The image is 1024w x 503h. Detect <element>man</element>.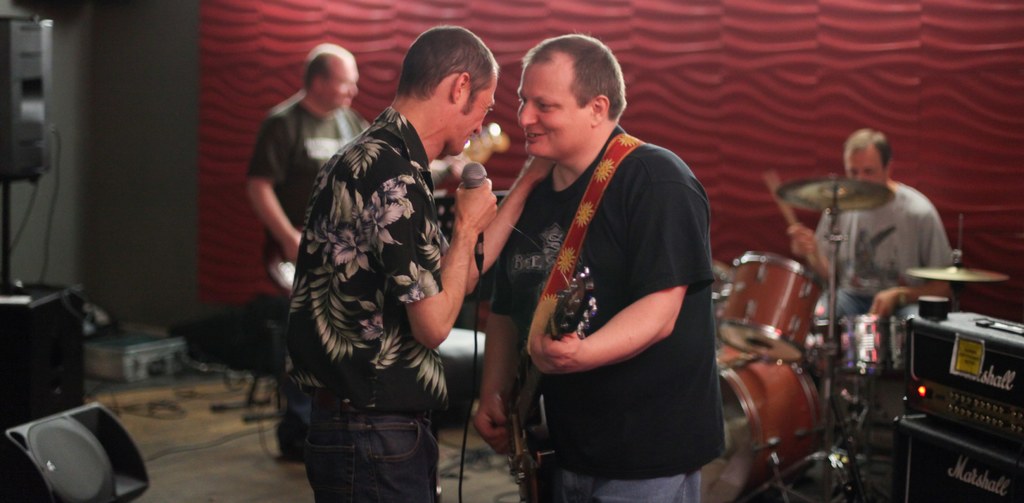
Detection: 492,29,732,502.
